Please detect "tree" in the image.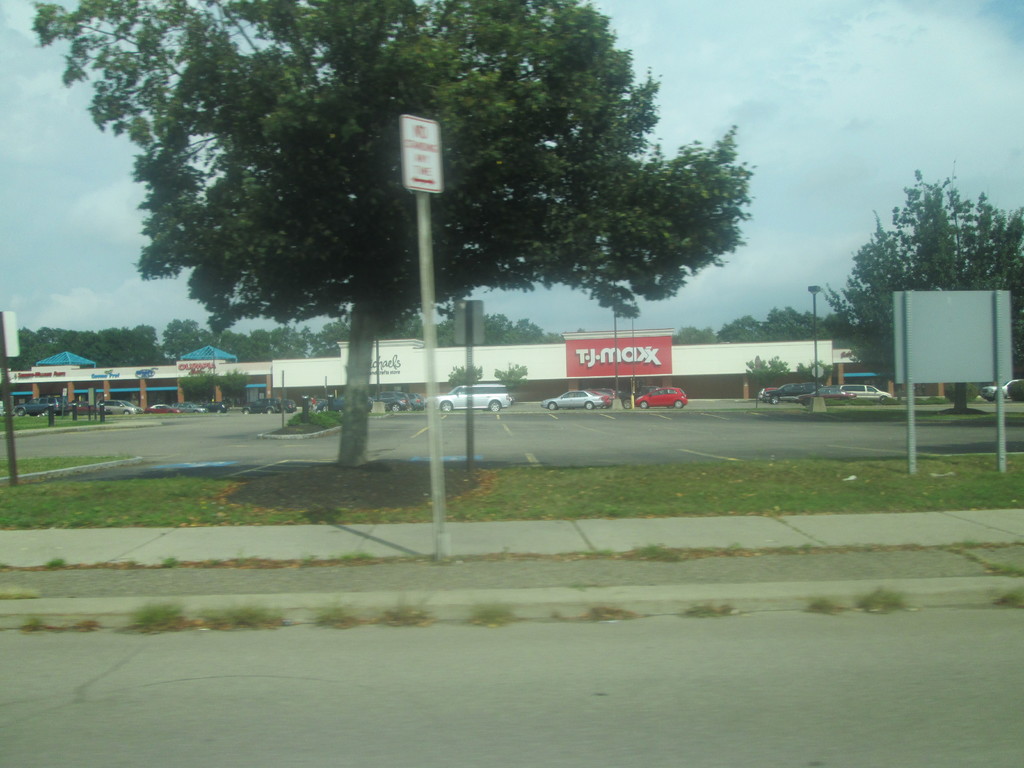
left=447, top=364, right=485, bottom=385.
